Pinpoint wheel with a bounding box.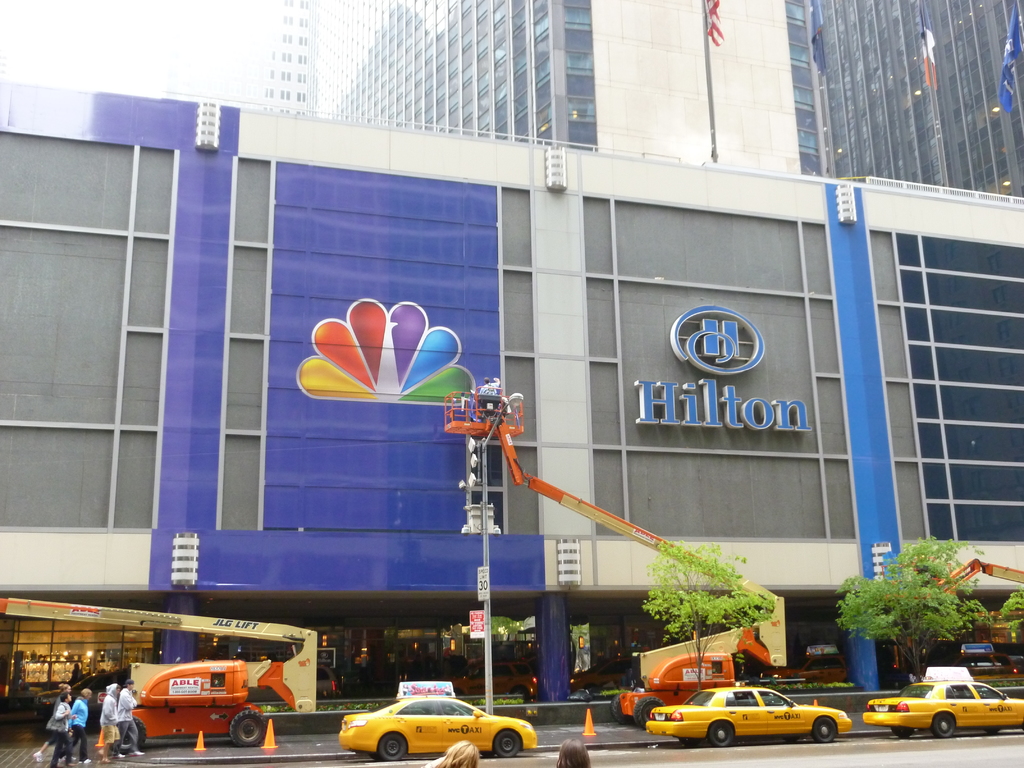
(484,749,493,757).
